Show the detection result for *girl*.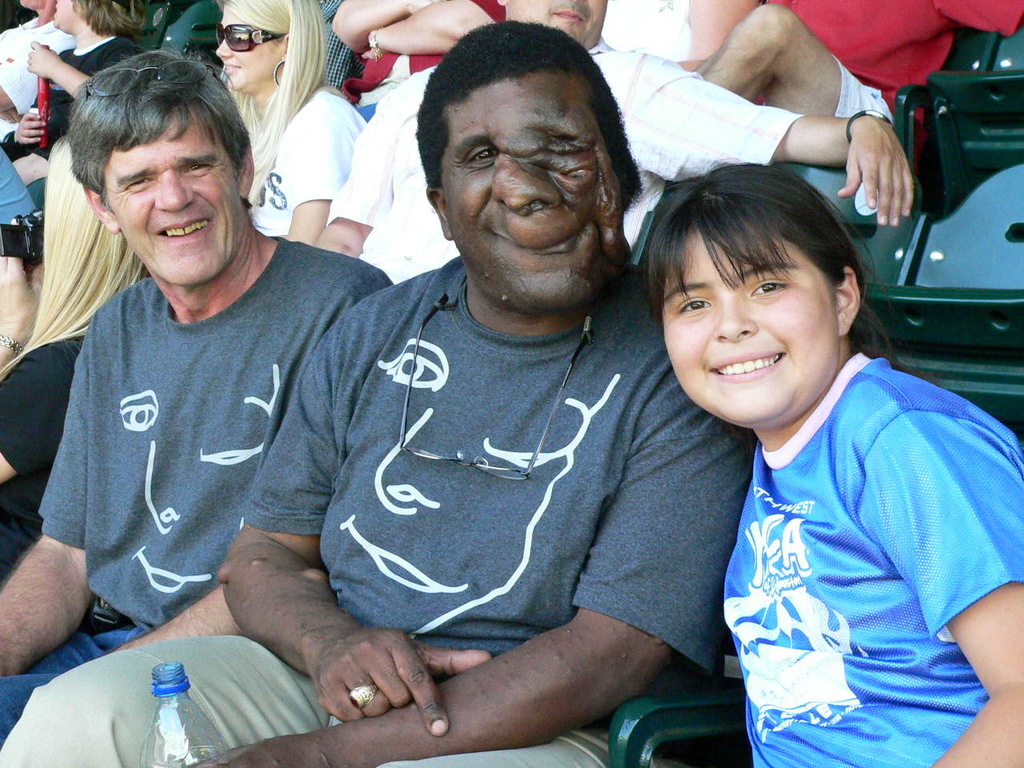
left=638, top=162, right=1019, bottom=767.
